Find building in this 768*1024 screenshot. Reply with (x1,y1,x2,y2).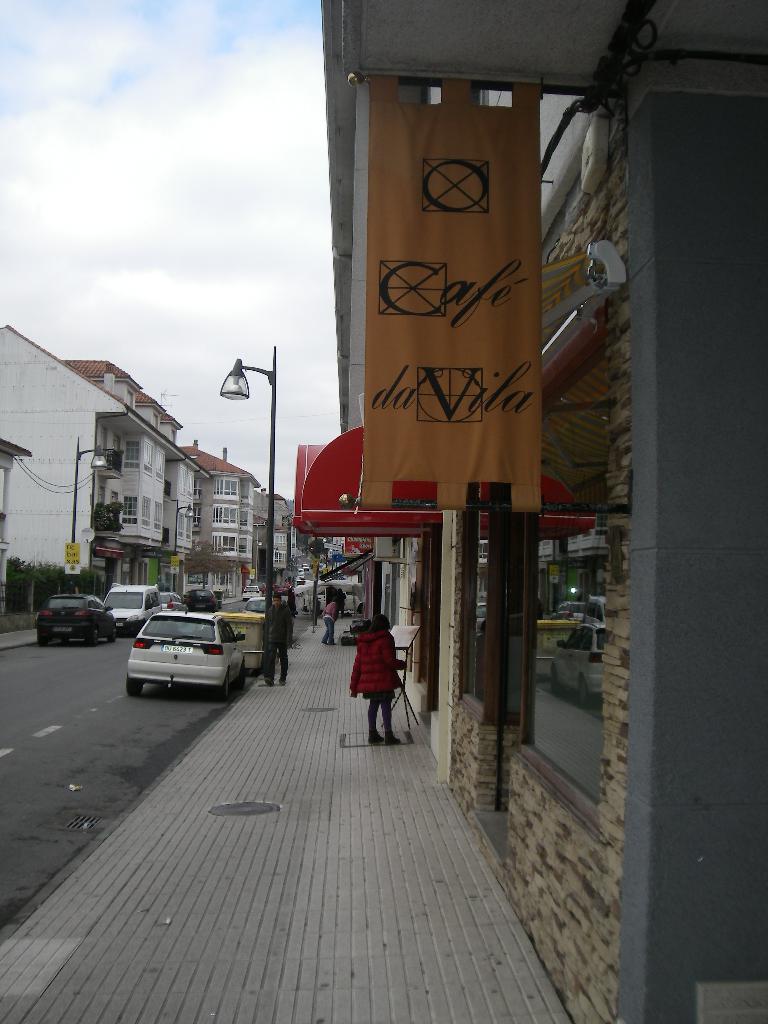
(1,325,294,603).
